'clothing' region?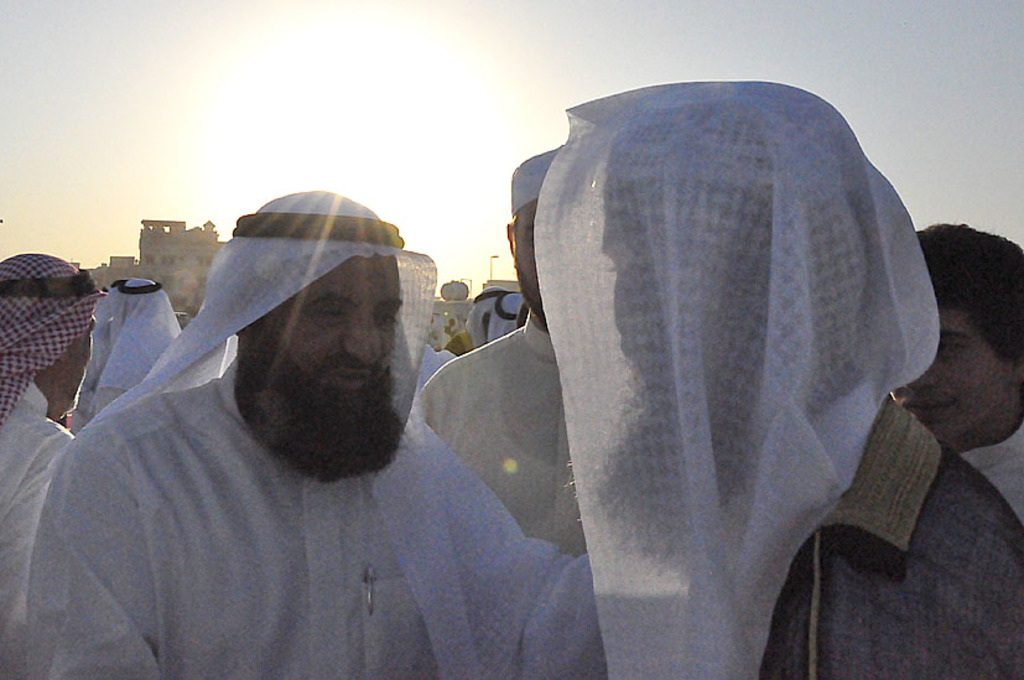
bbox=[0, 380, 76, 676]
